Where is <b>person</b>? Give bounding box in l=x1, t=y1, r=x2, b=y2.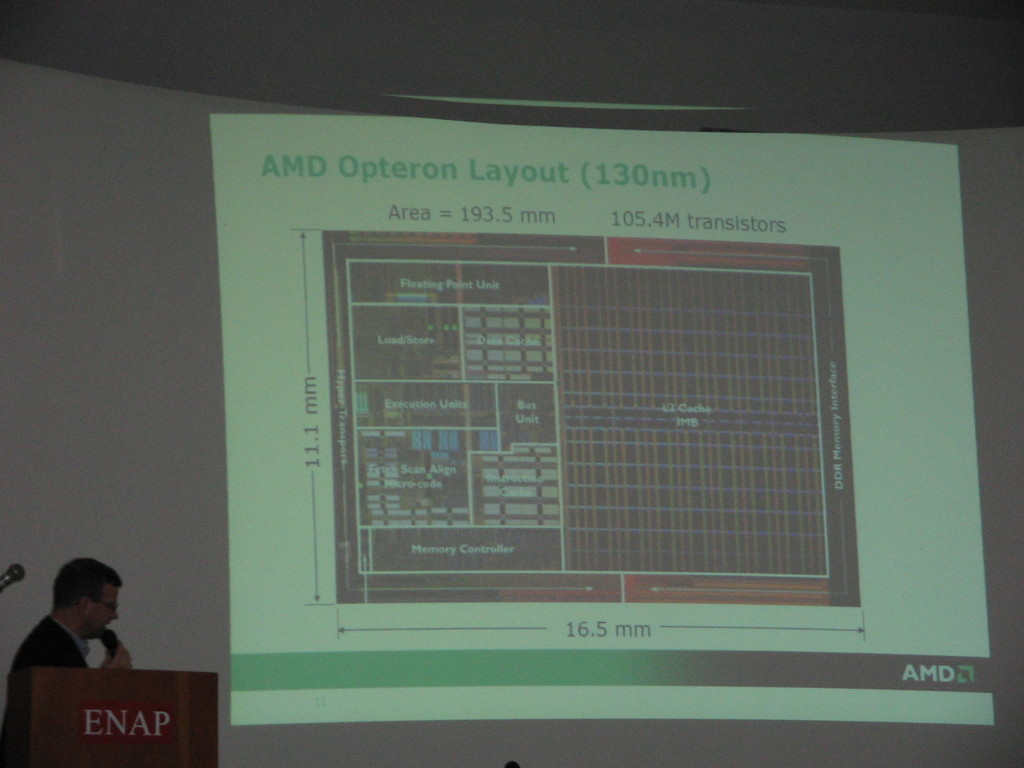
l=15, t=557, r=145, b=727.
